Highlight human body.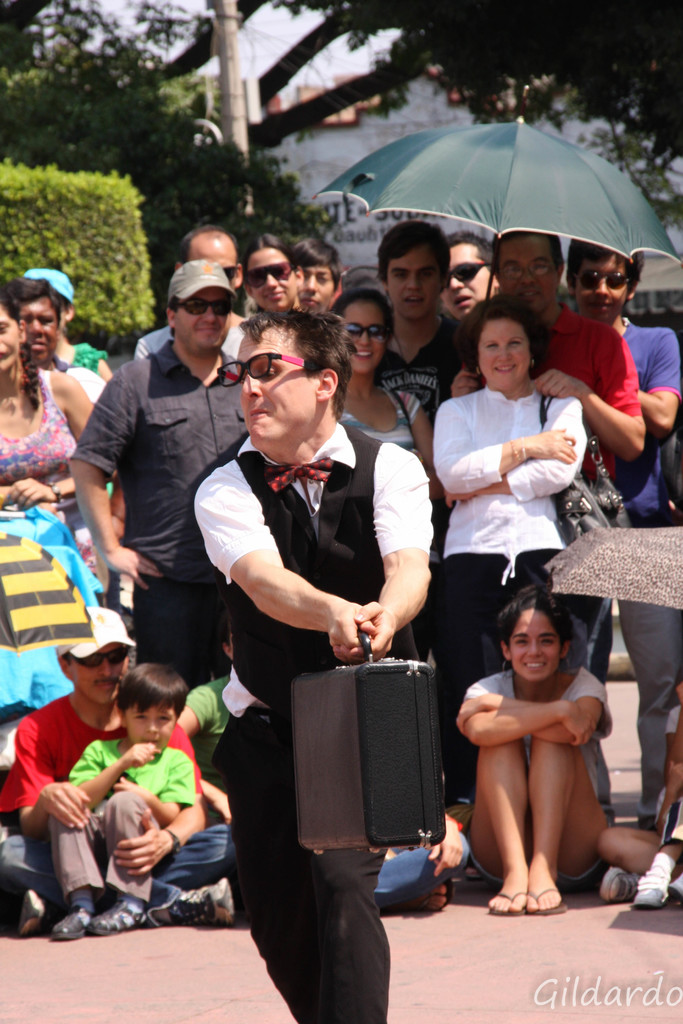
Highlighted region: <bbox>427, 385, 577, 676</bbox>.
